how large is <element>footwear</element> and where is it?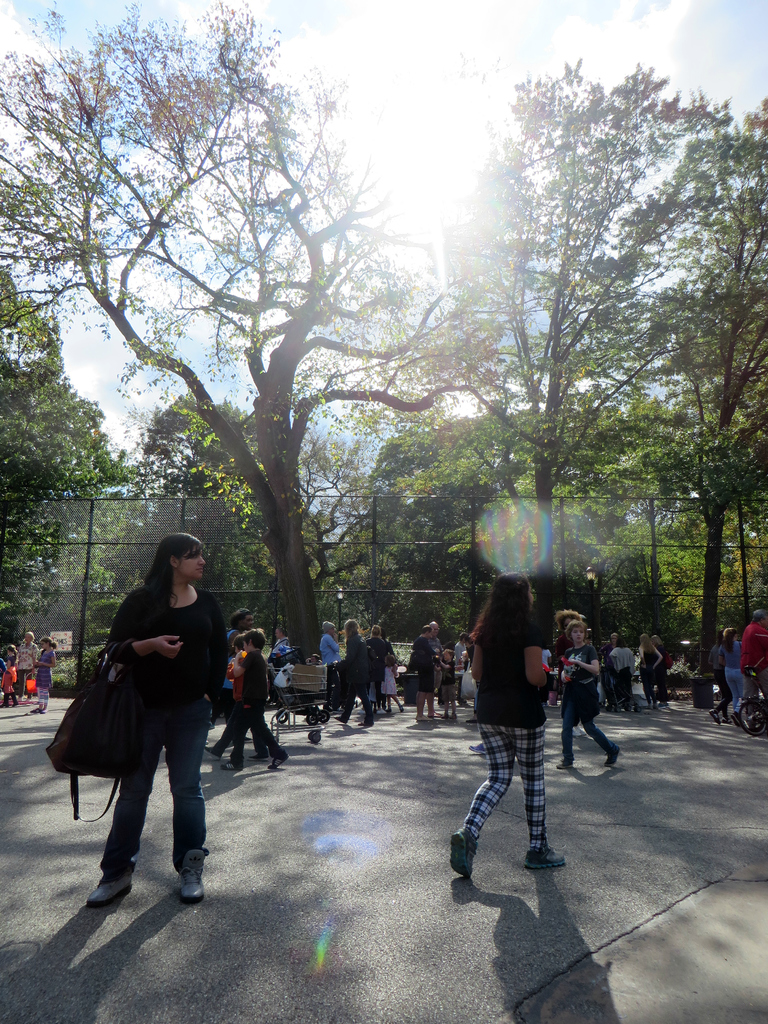
Bounding box: <region>451, 825, 477, 879</region>.
